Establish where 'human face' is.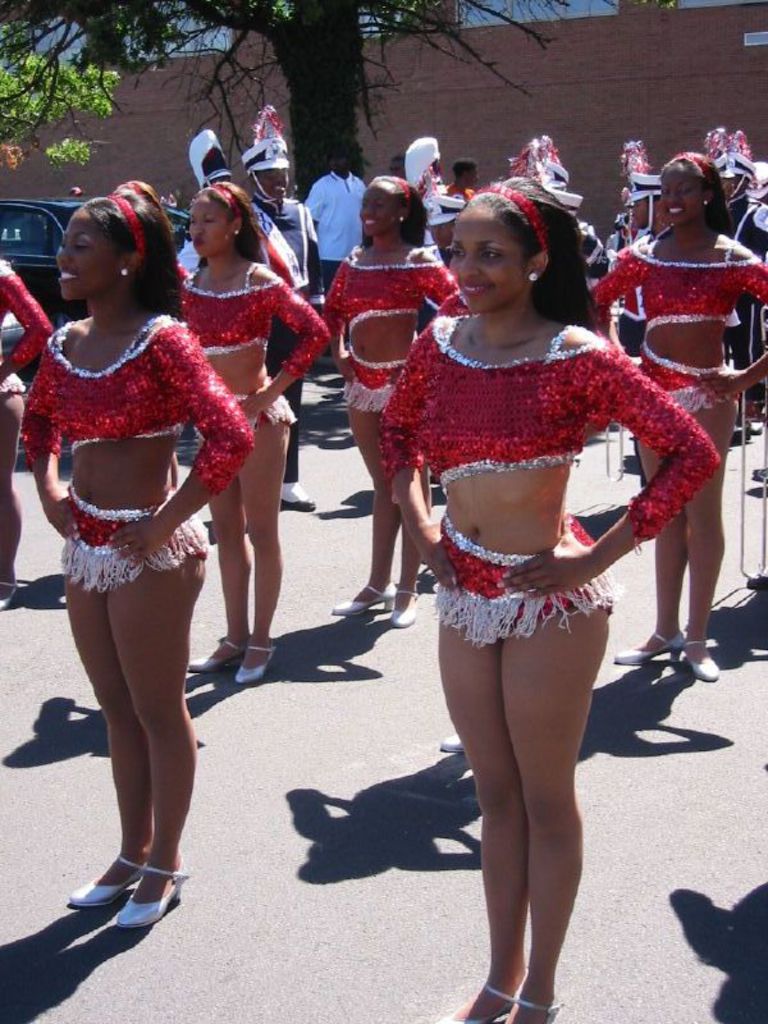
Established at 452/197/527/310.
